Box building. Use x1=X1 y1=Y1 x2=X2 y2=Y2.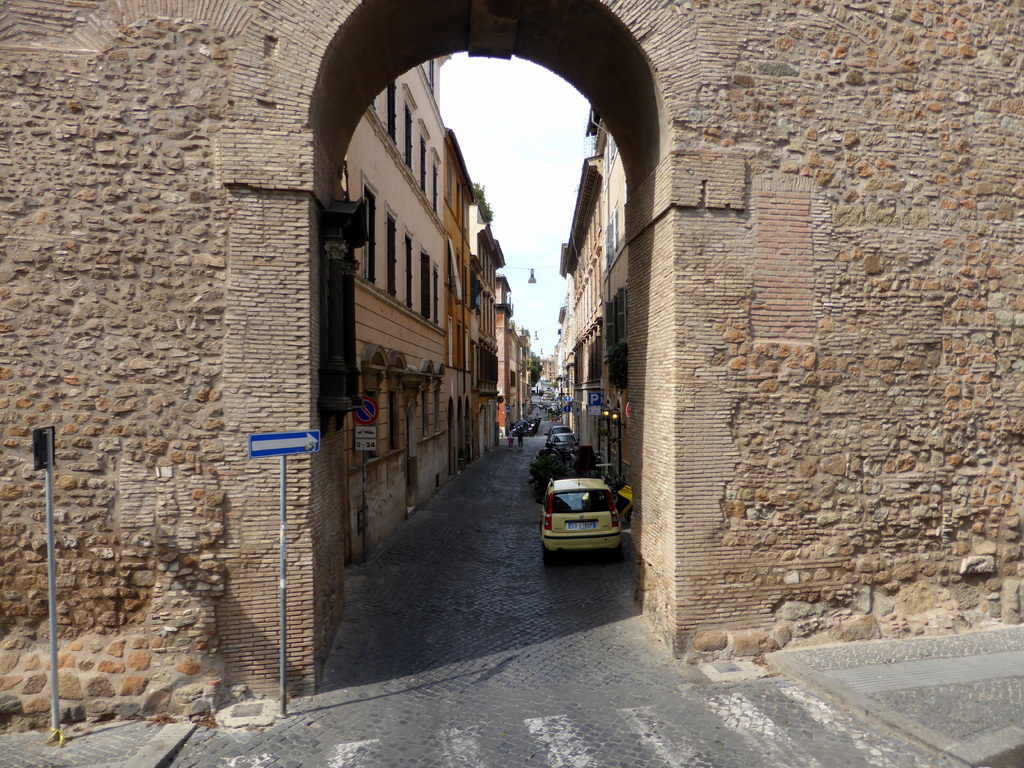
x1=338 y1=50 x2=451 y2=563.
